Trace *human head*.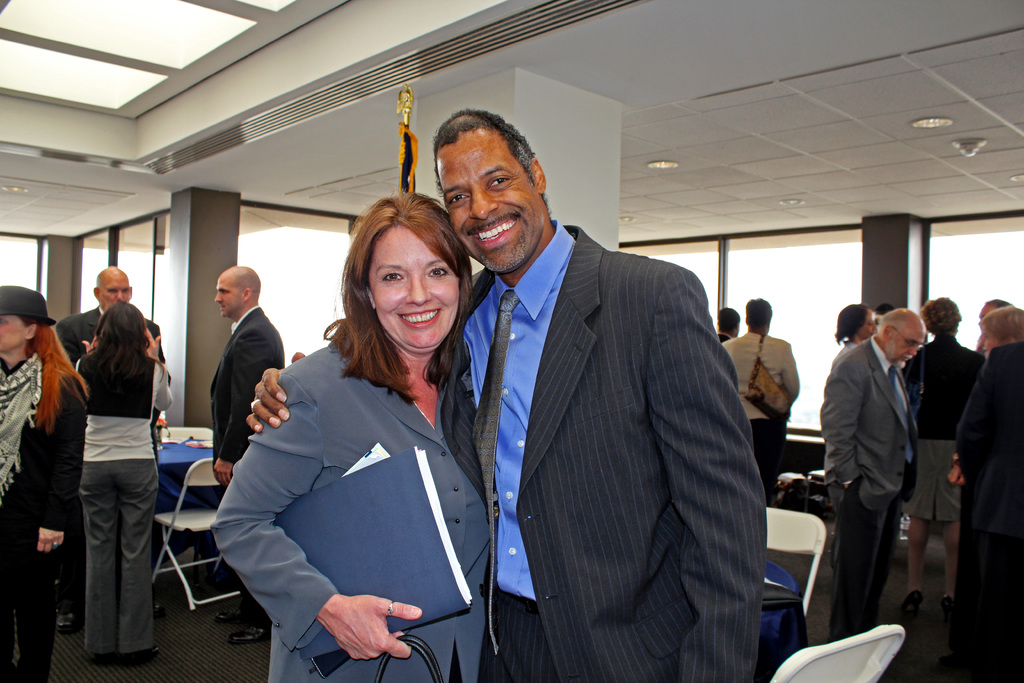
Traced to <box>716,304,740,338</box>.
